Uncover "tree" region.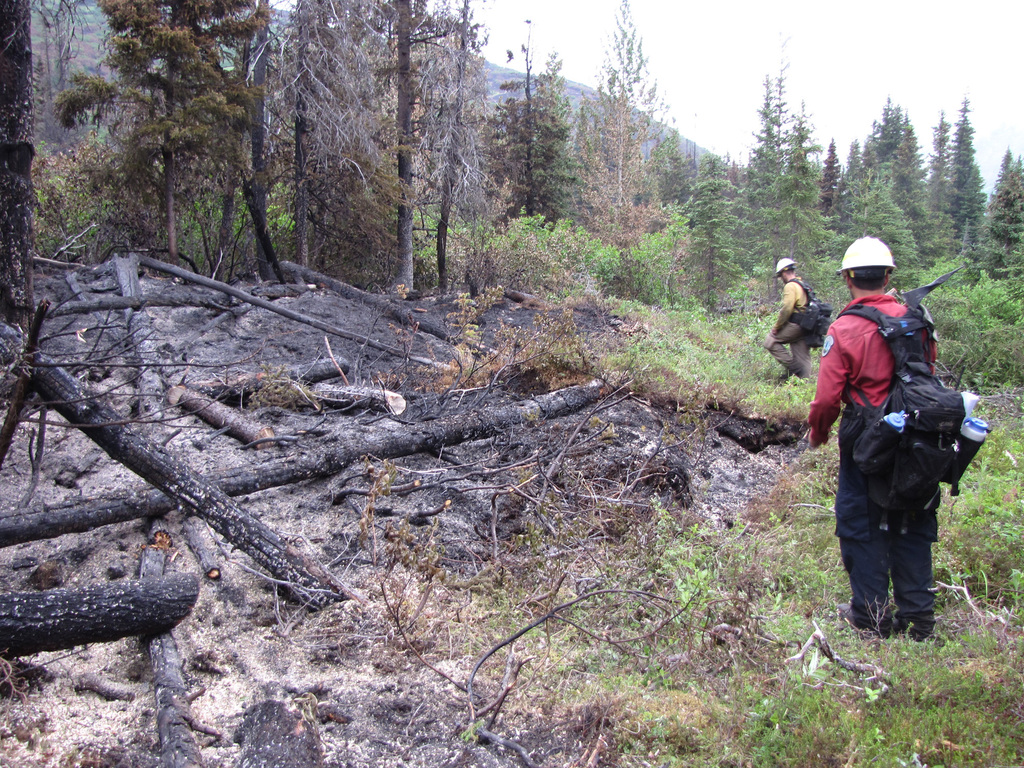
Uncovered: locate(650, 120, 688, 216).
